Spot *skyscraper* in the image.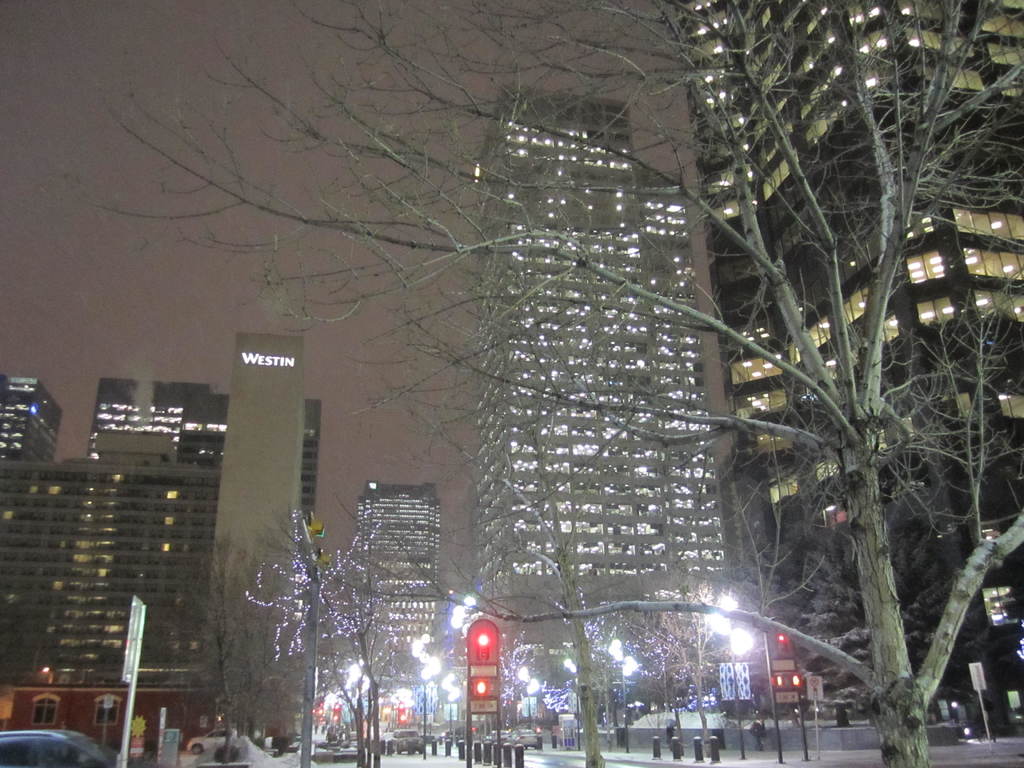
*skyscraper* found at 357 470 445 688.
